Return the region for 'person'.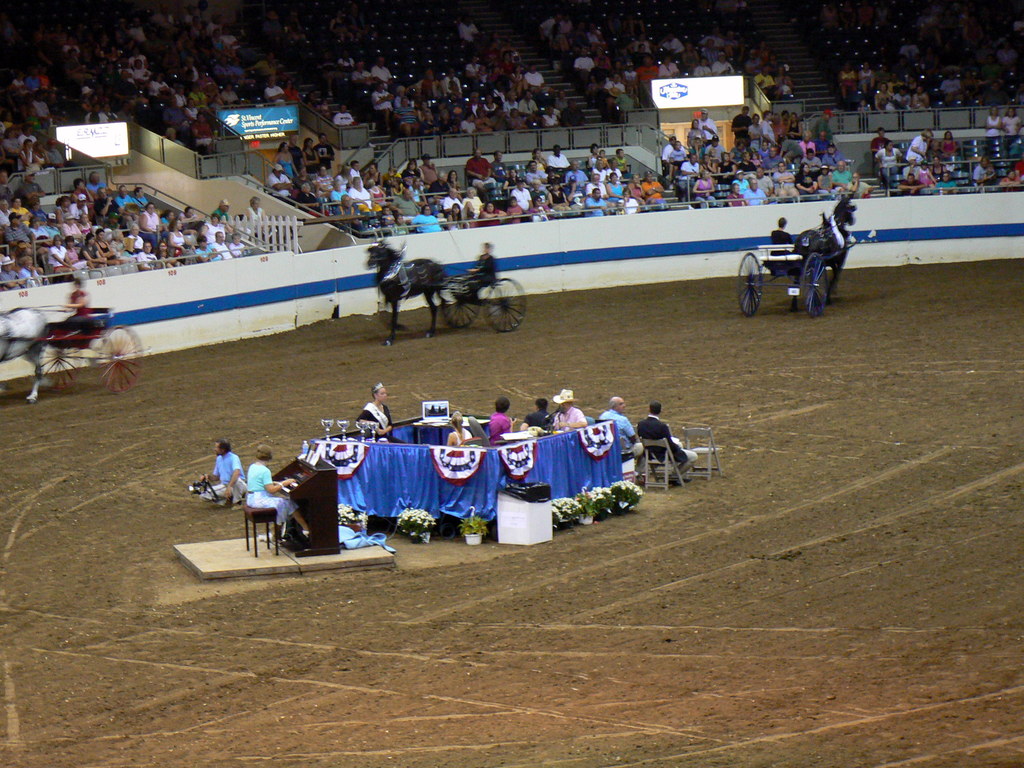
l=941, t=128, r=954, b=159.
